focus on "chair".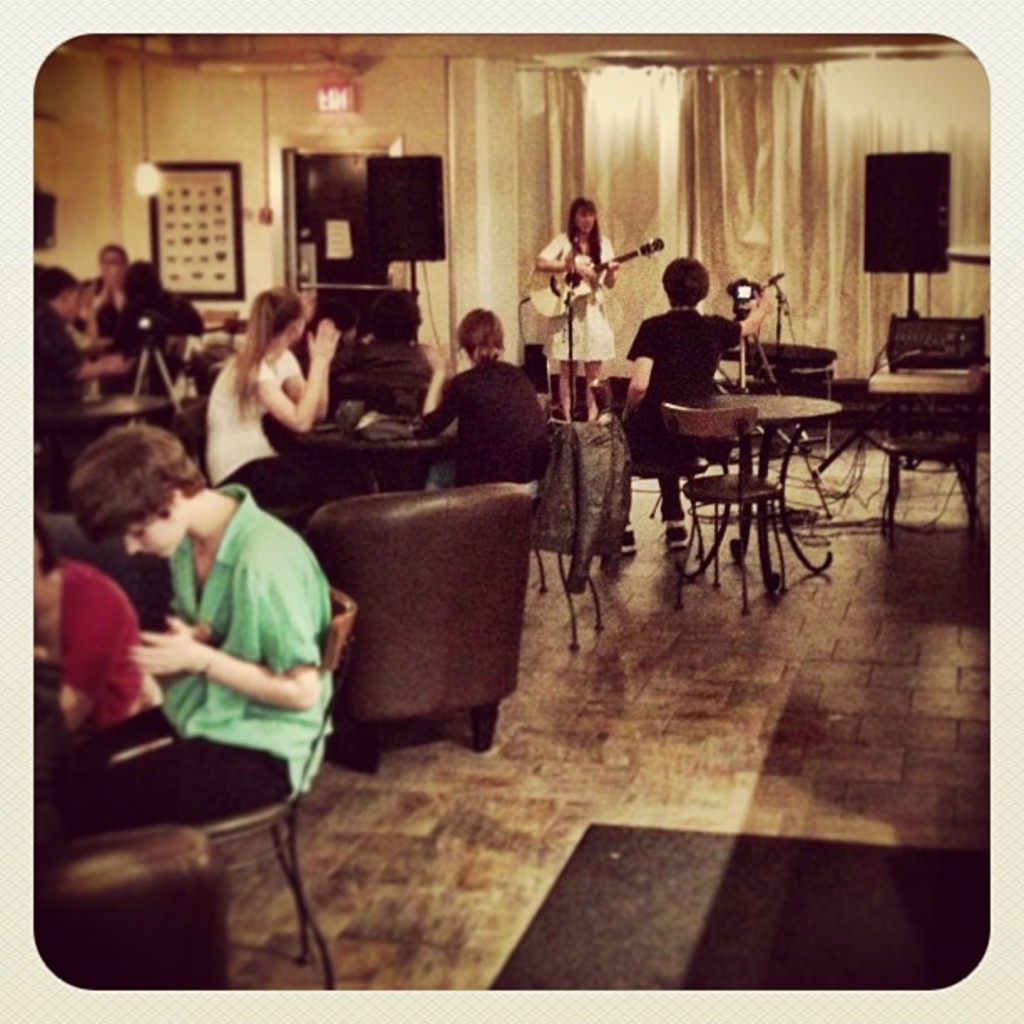
Focused at {"x1": 651, "y1": 395, "x2": 825, "y2": 607}.
